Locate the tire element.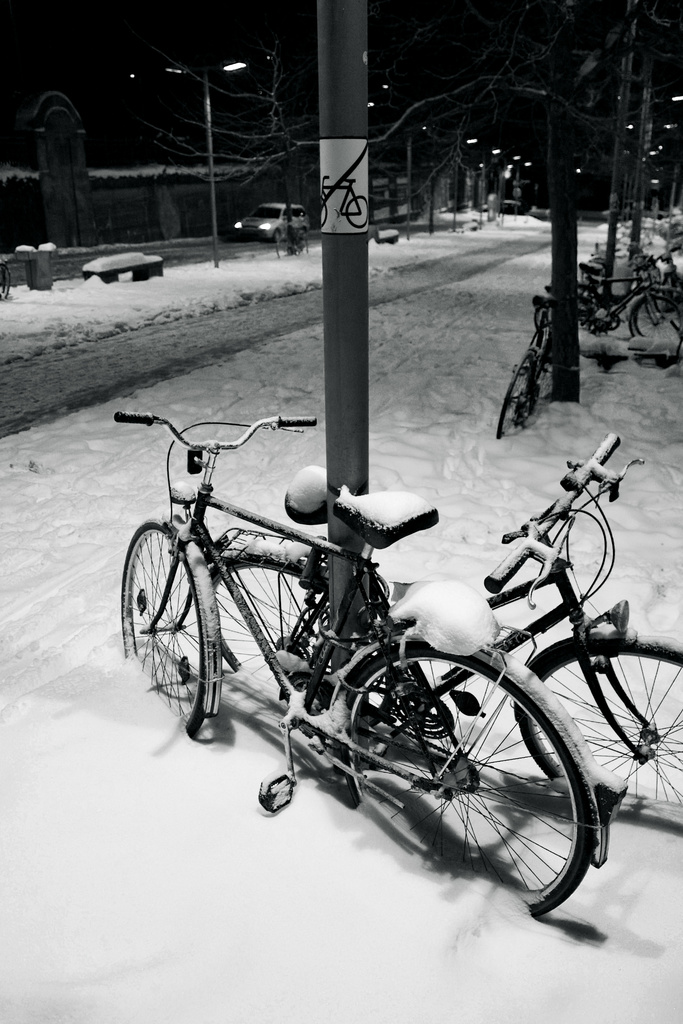
Element bbox: x1=495 y1=356 x2=536 y2=438.
